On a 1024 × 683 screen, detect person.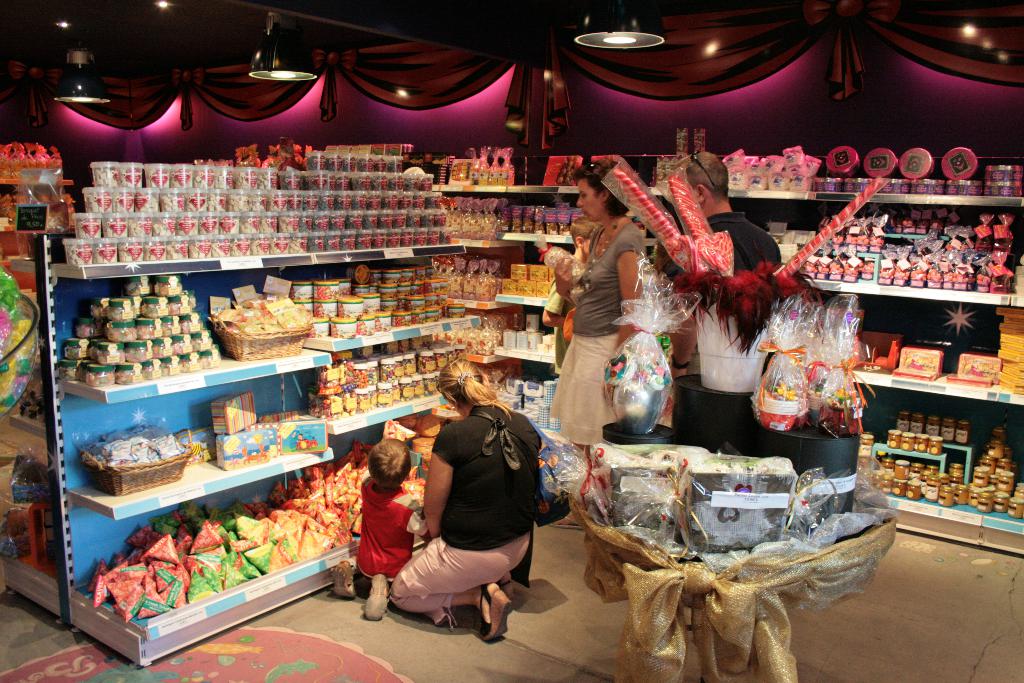
[548, 214, 598, 368].
